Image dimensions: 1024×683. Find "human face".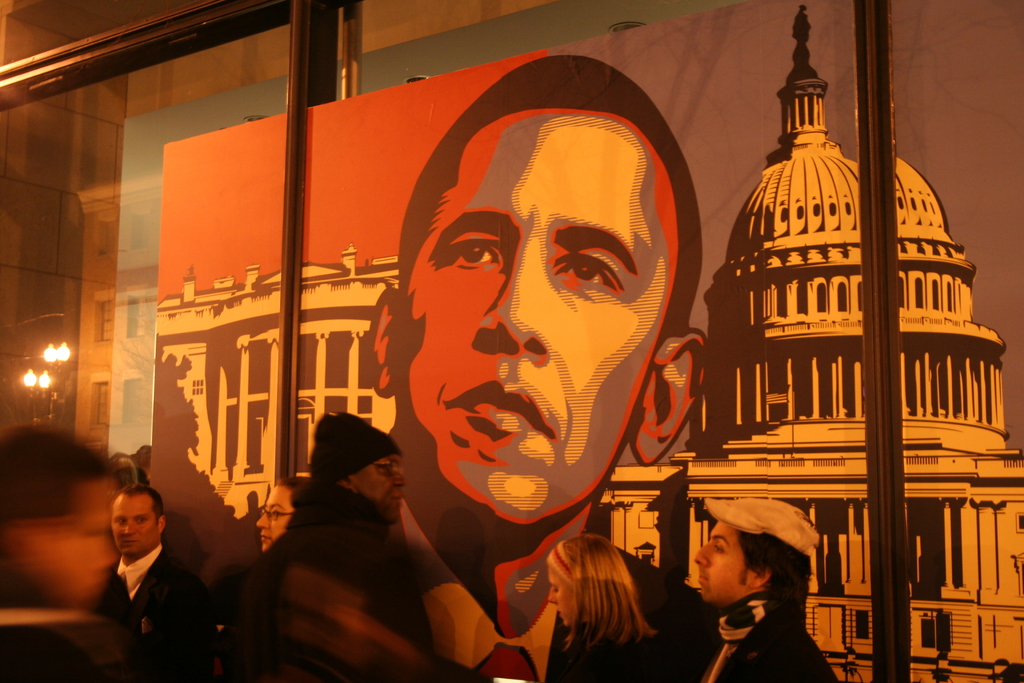
left=257, top=486, right=291, bottom=551.
